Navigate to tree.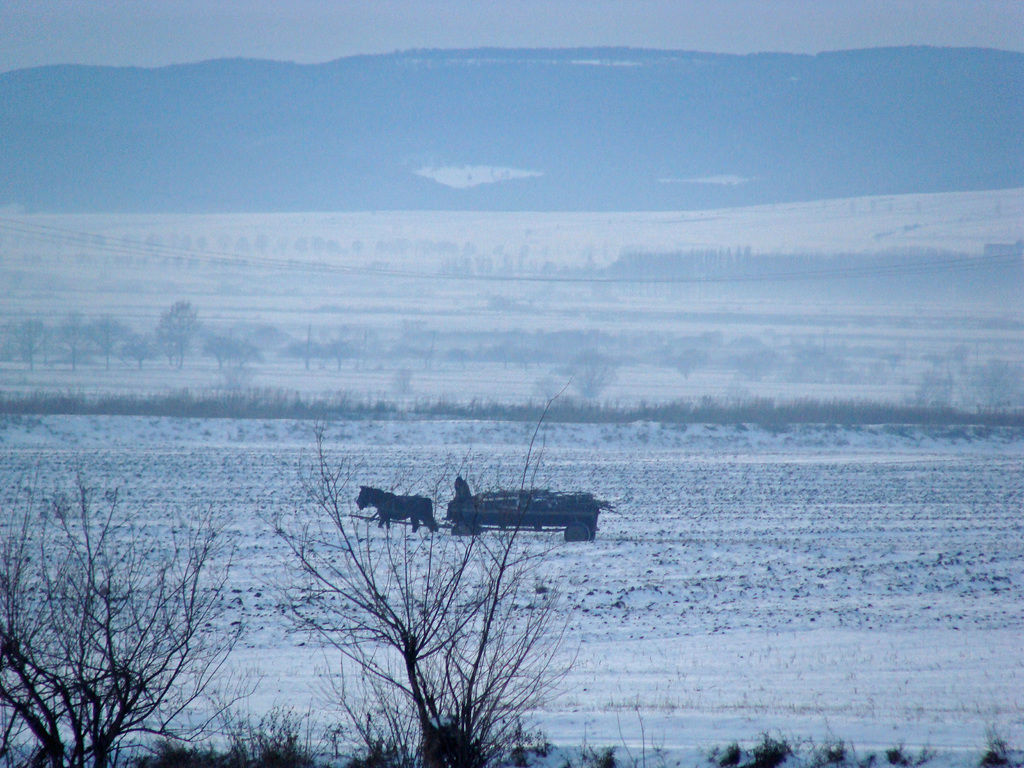
Navigation target: {"left": 156, "top": 298, "right": 204, "bottom": 371}.
